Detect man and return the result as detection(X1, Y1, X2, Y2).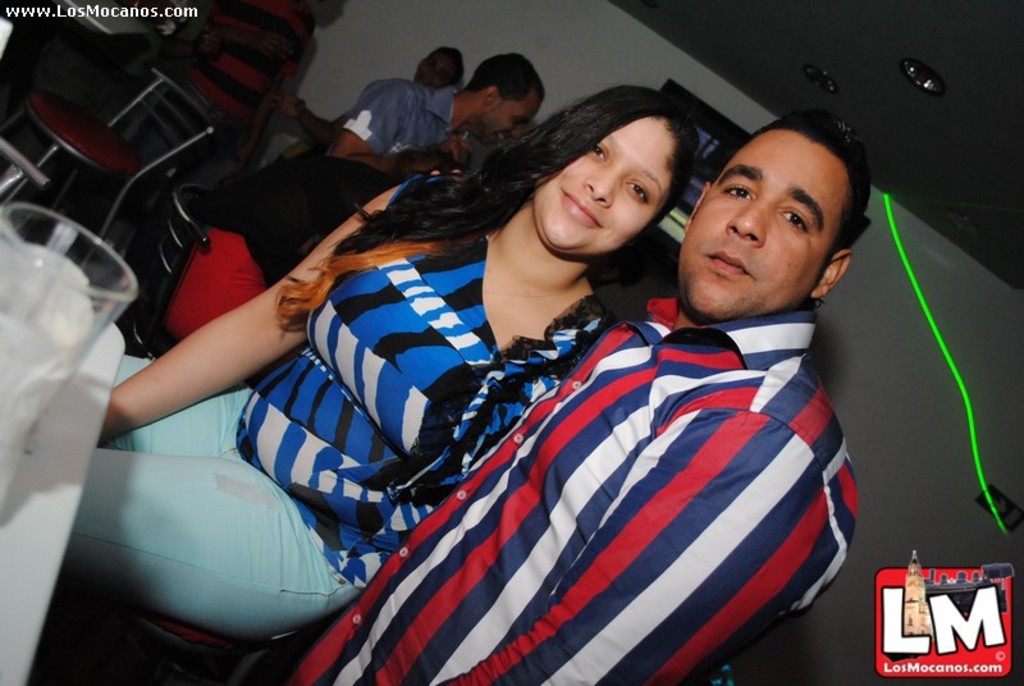
detection(324, 50, 550, 177).
